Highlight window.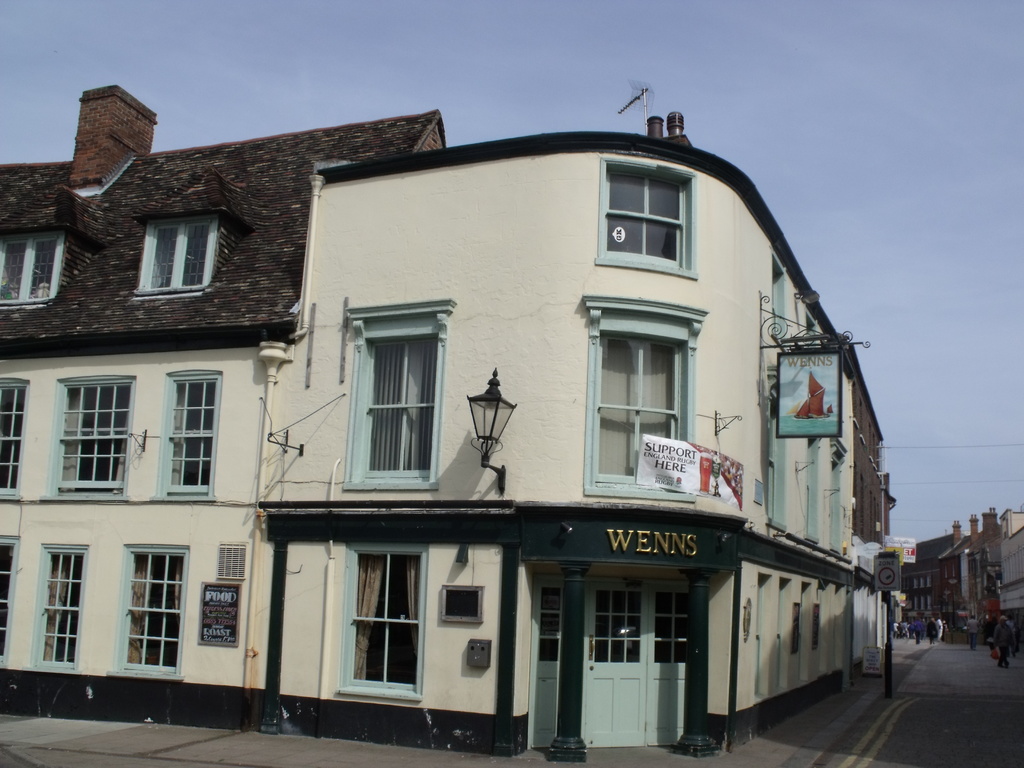
Highlighted region: 340:547:428:685.
